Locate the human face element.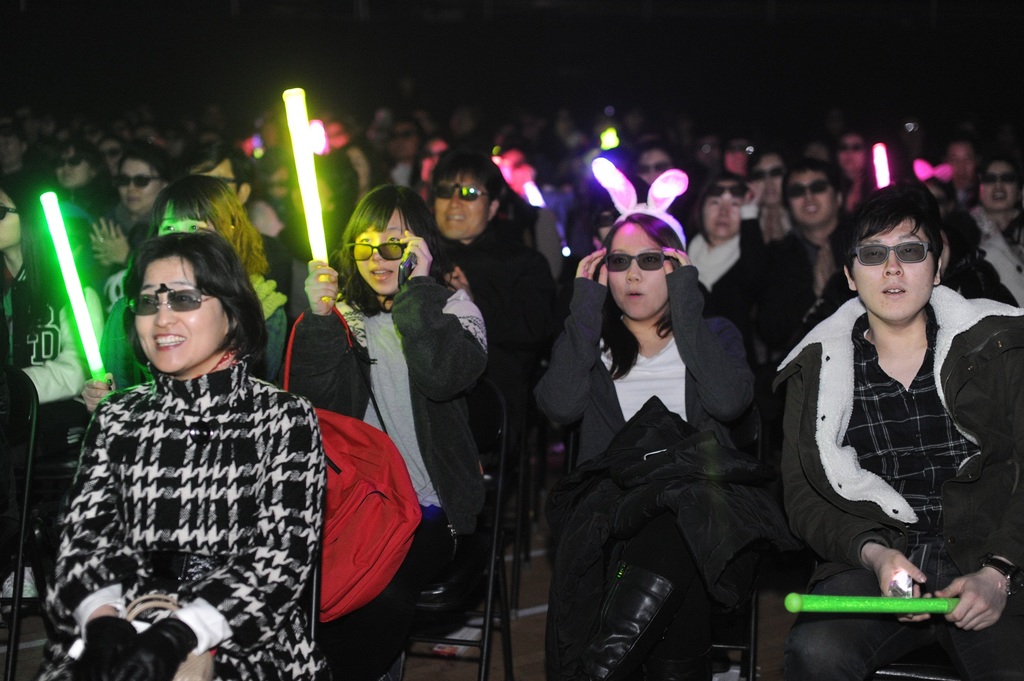
Element bbox: detection(605, 225, 665, 316).
